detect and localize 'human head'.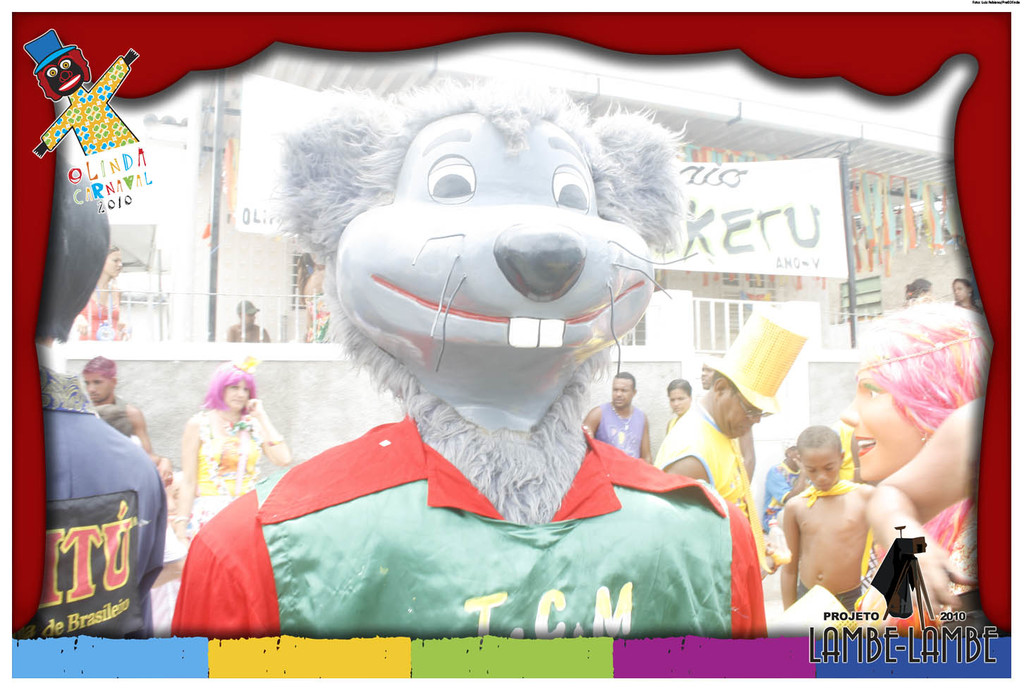
Localized at pyautogui.locateOnScreen(700, 361, 716, 390).
